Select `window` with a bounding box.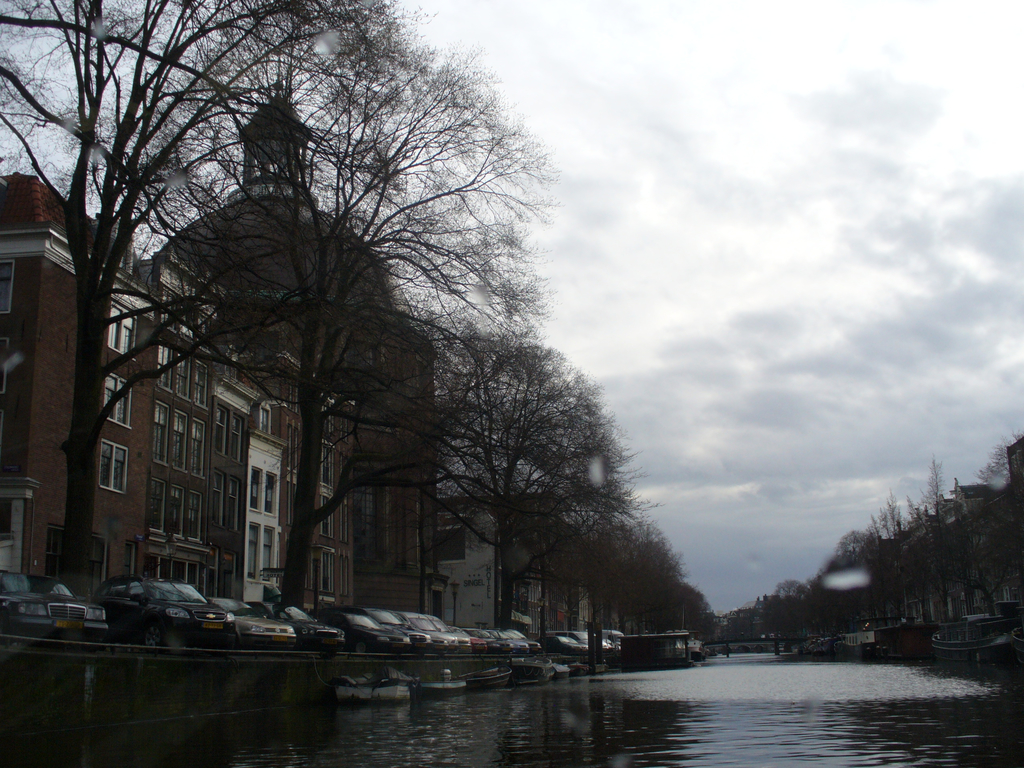
l=159, t=346, r=174, b=392.
